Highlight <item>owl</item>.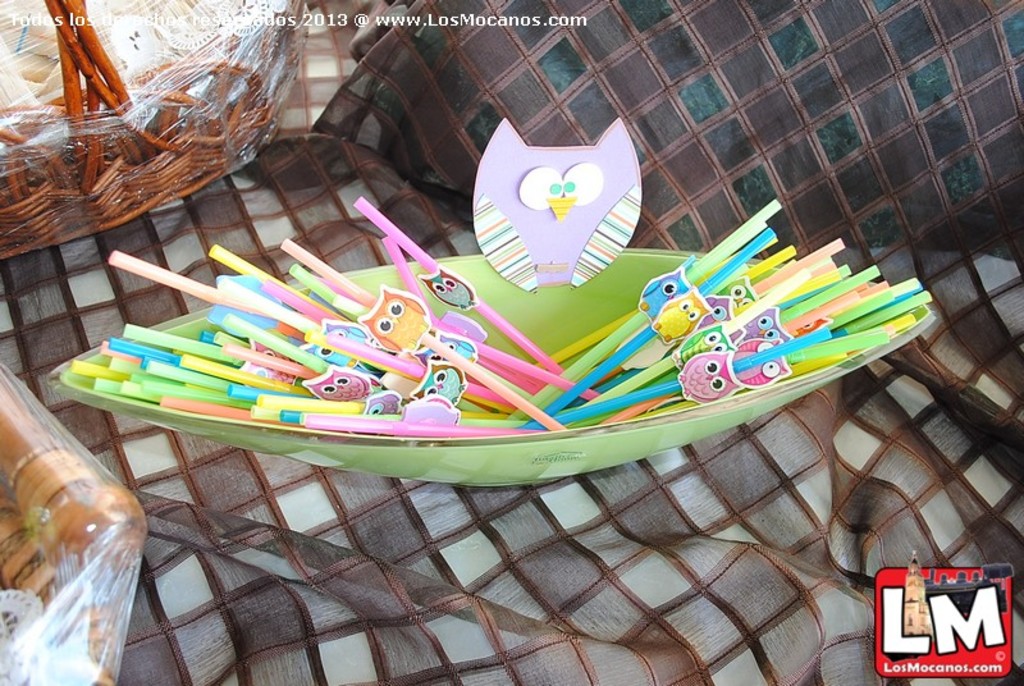
Highlighted region: bbox=[475, 120, 640, 299].
